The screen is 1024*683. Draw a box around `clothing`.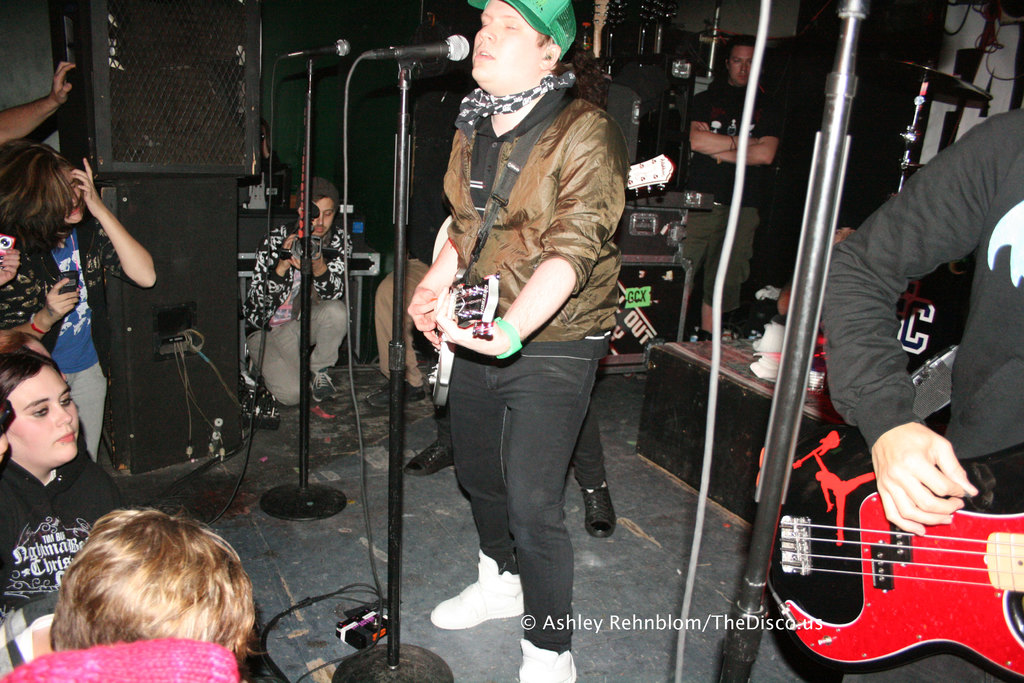
detection(822, 106, 1023, 498).
